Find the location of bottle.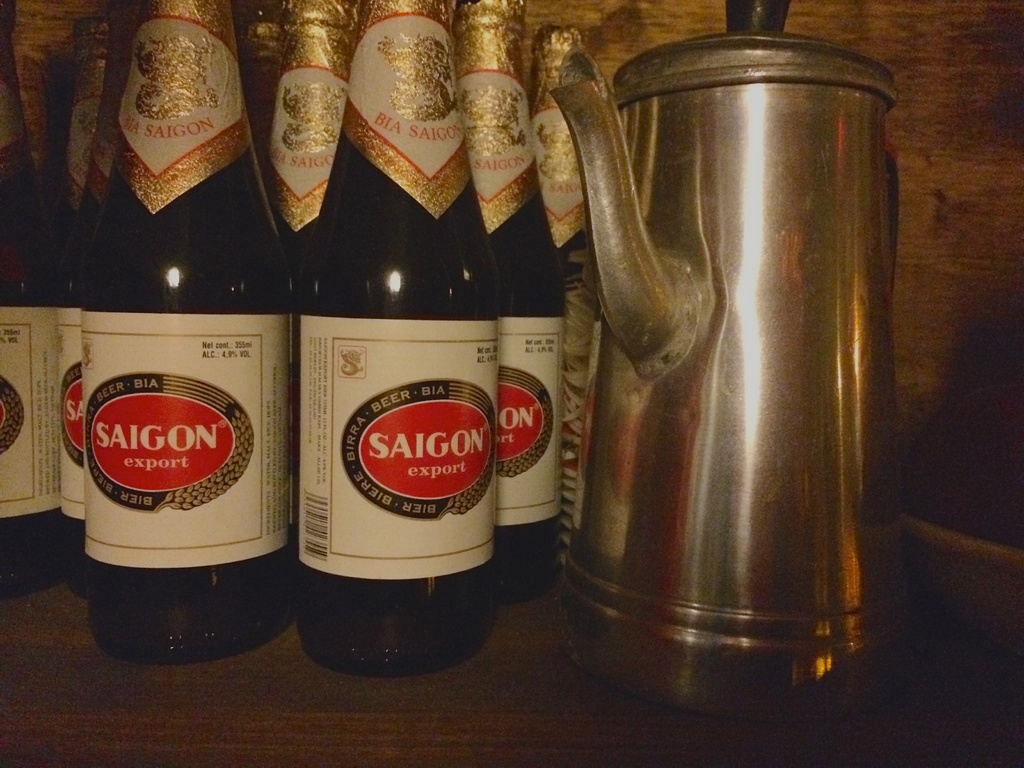
Location: bbox=[247, 0, 365, 255].
